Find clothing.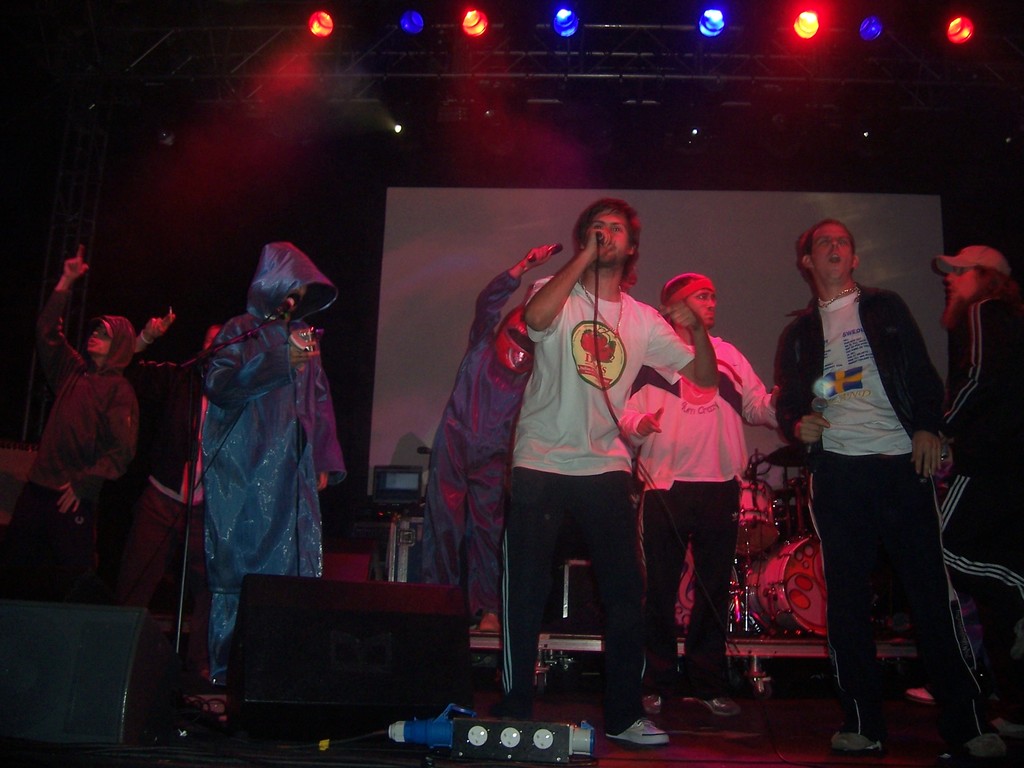
{"x1": 200, "y1": 243, "x2": 344, "y2": 683}.
